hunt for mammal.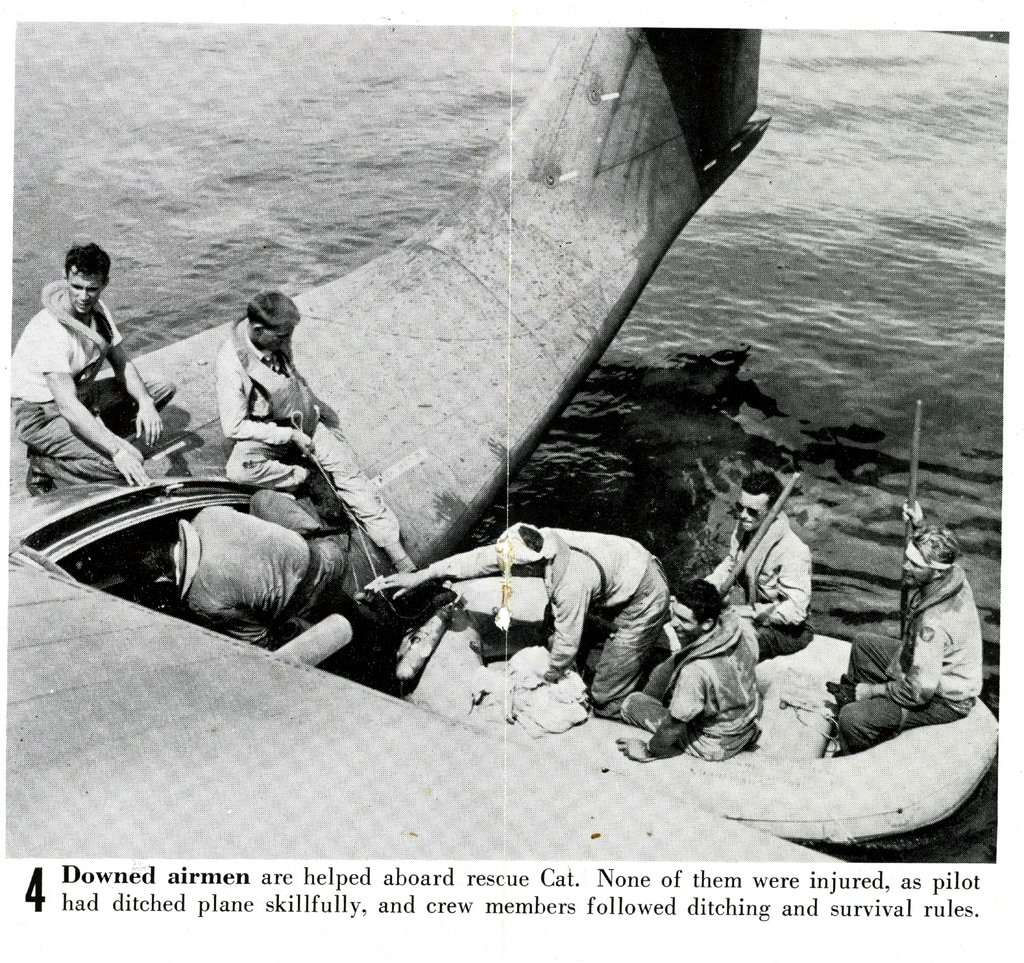
Hunted down at pyautogui.locateOnScreen(710, 478, 812, 665).
